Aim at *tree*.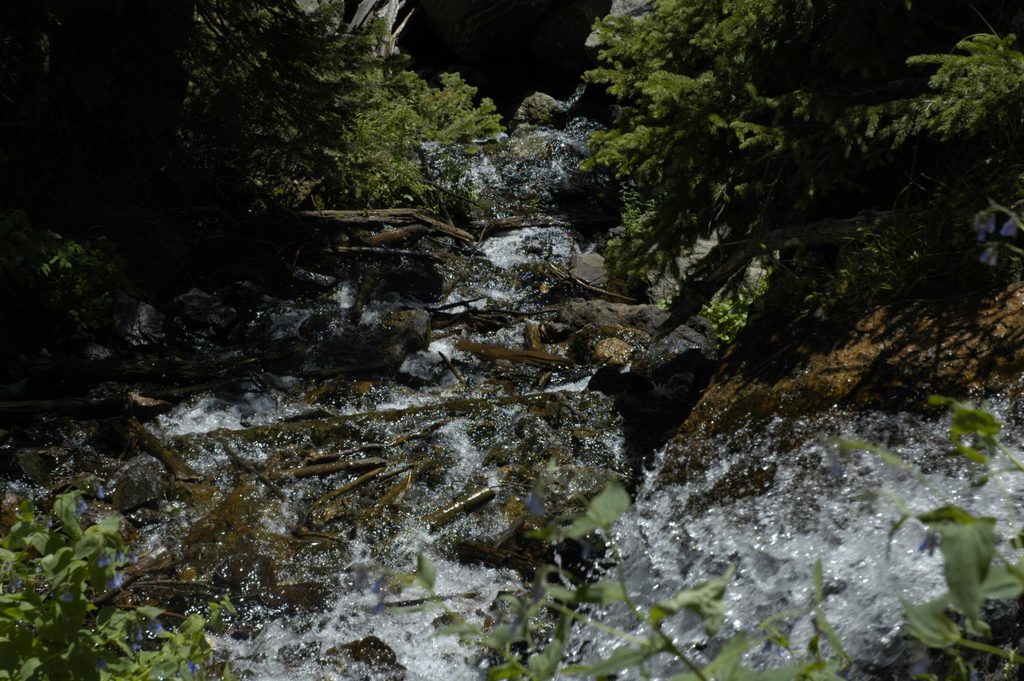
Aimed at <box>2,0,507,270</box>.
